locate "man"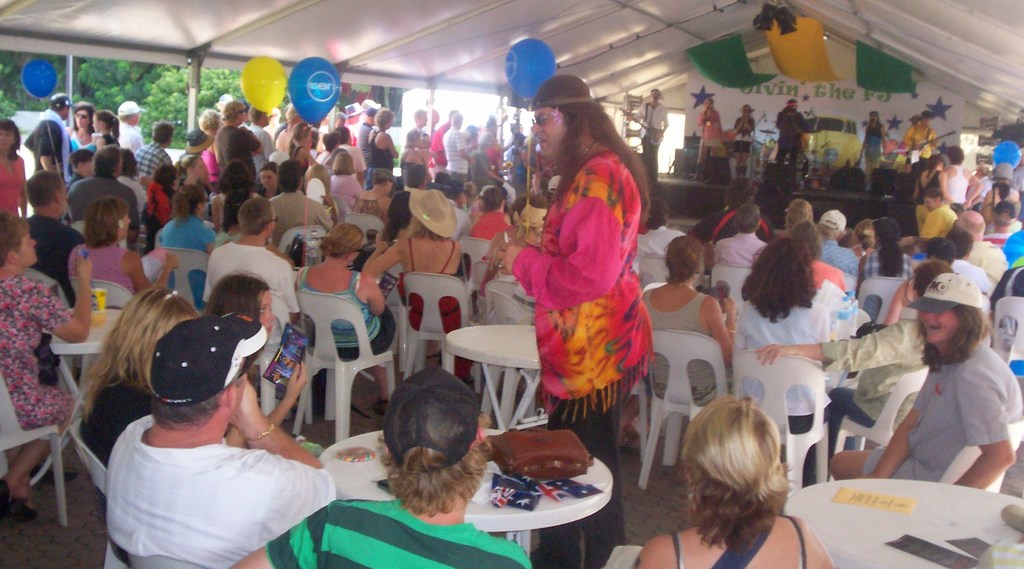
(x1=690, y1=178, x2=776, y2=247)
